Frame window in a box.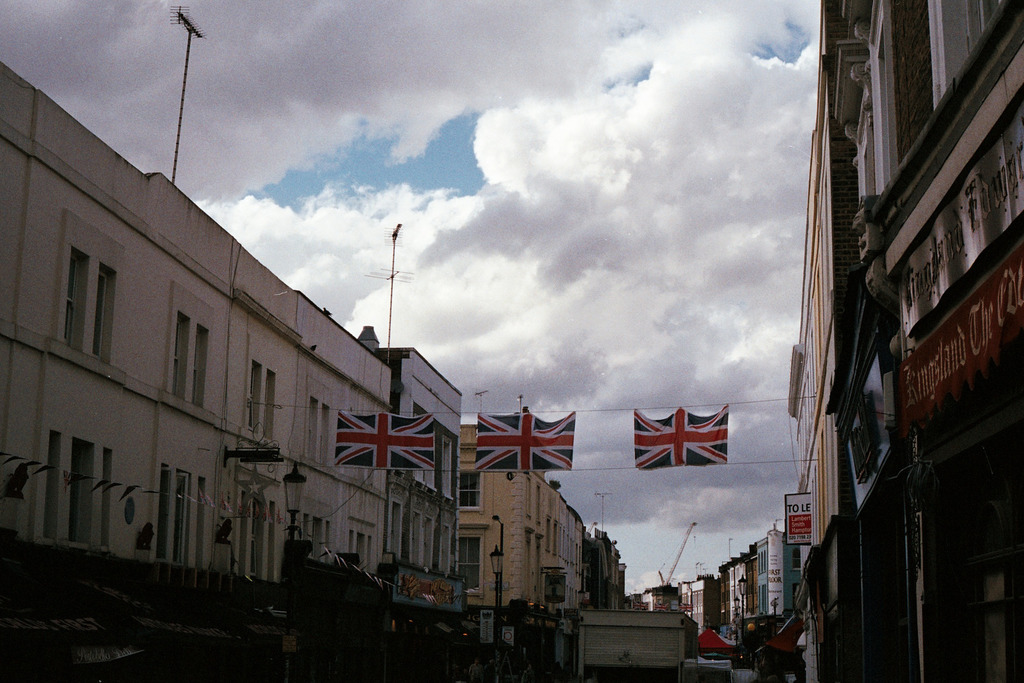
[x1=157, y1=466, x2=166, y2=562].
